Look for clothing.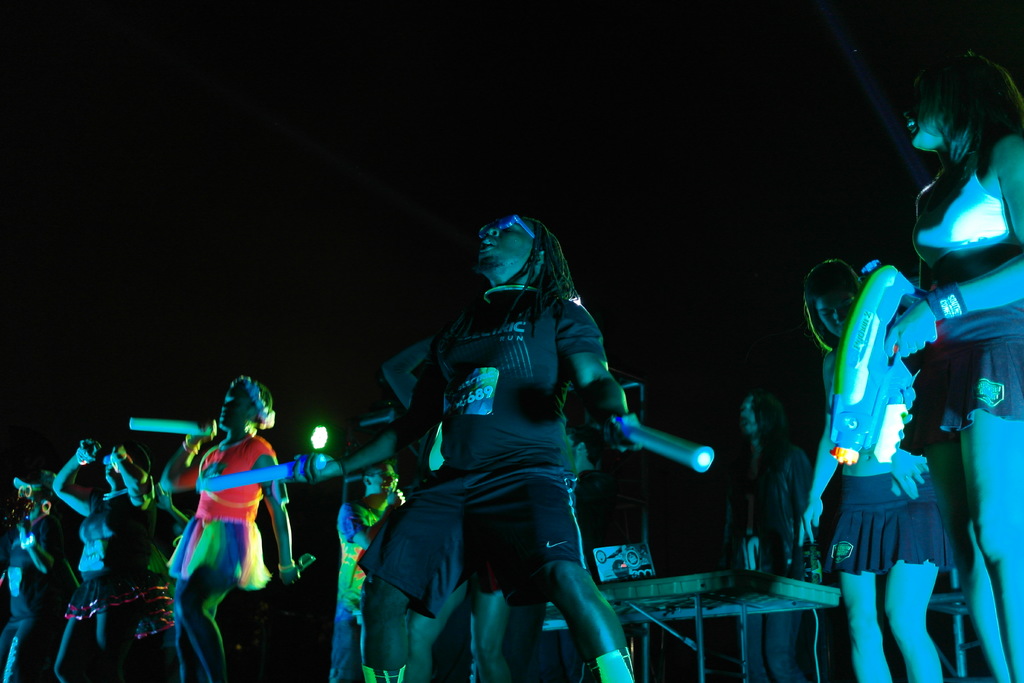
Found: detection(829, 465, 963, 575).
